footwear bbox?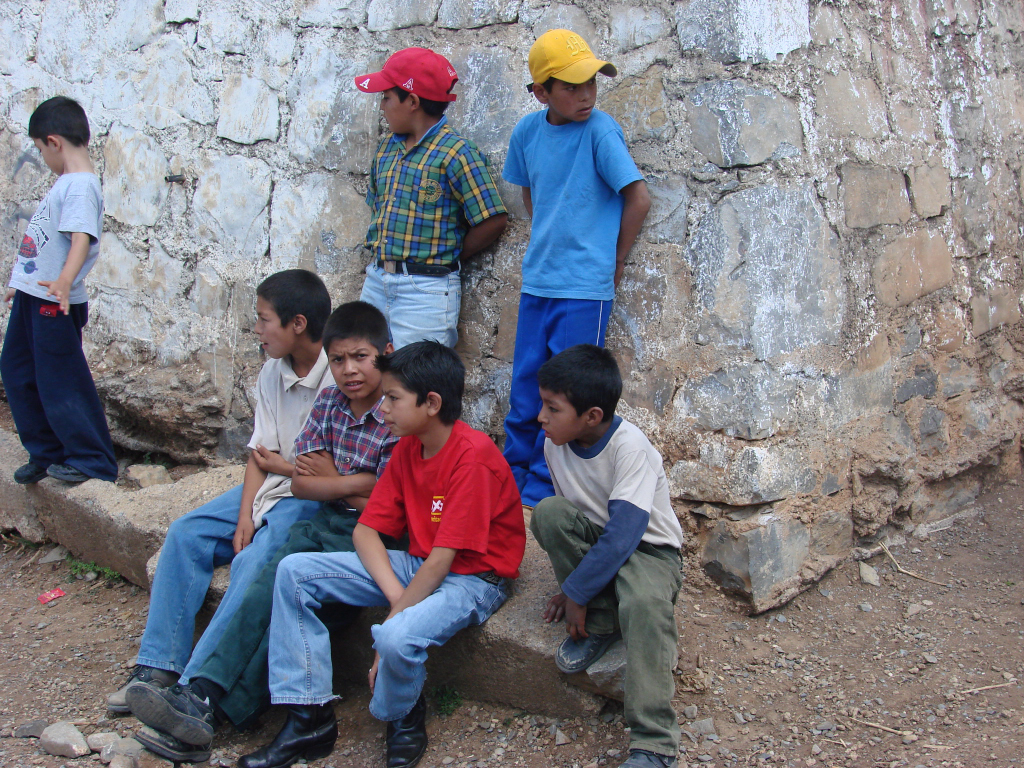
<box>614,750,678,767</box>
